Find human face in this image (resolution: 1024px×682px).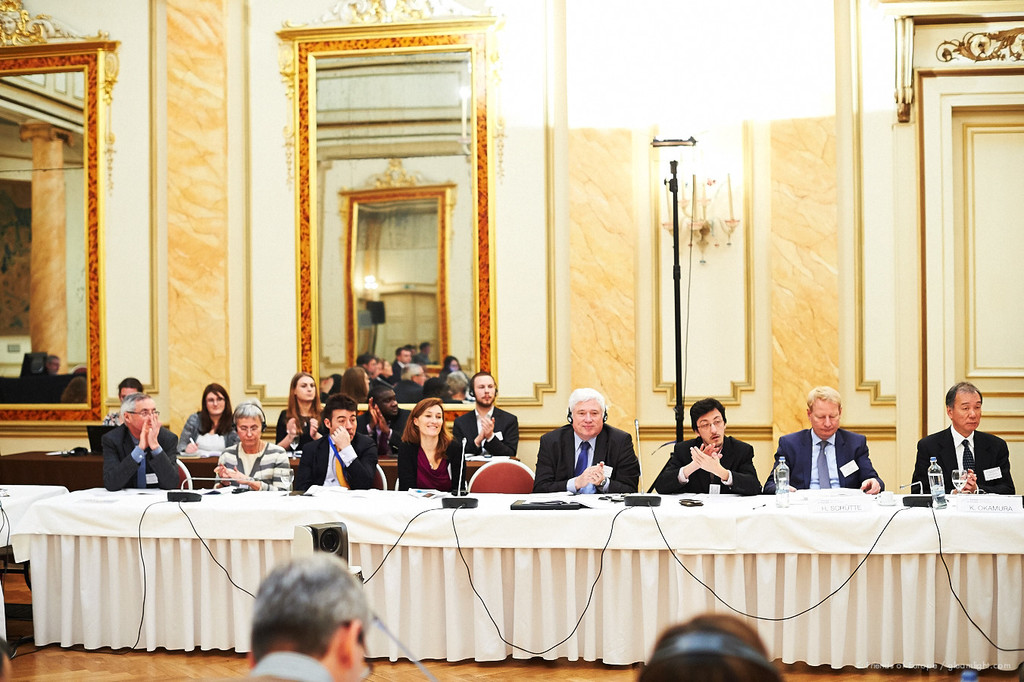
x1=294 y1=378 x2=319 y2=409.
